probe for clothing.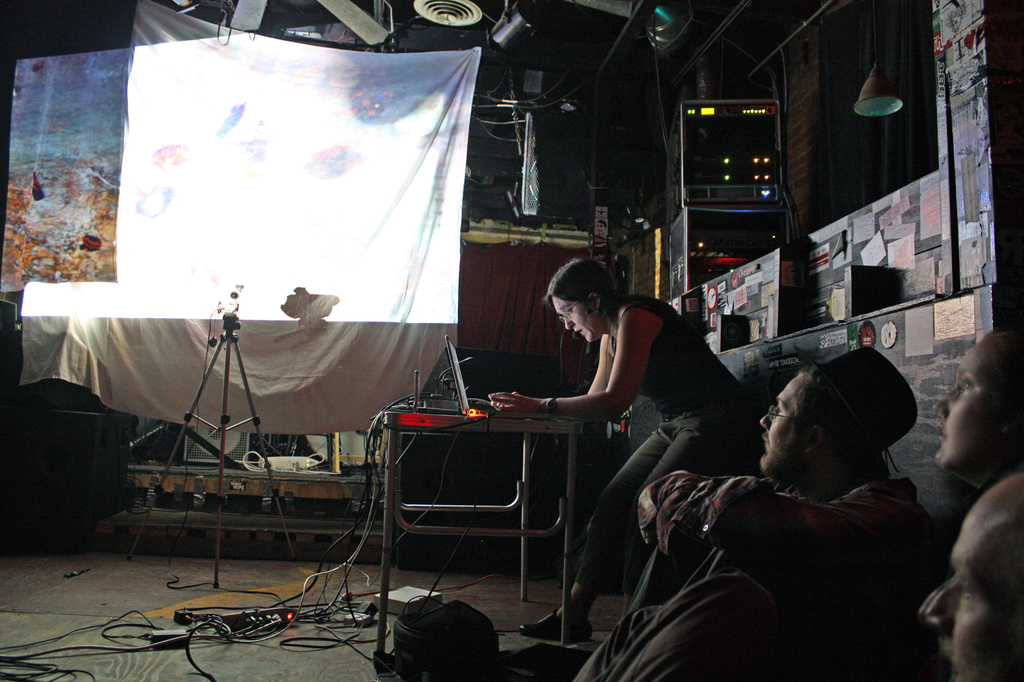
Probe result: {"left": 513, "top": 257, "right": 764, "bottom": 604}.
